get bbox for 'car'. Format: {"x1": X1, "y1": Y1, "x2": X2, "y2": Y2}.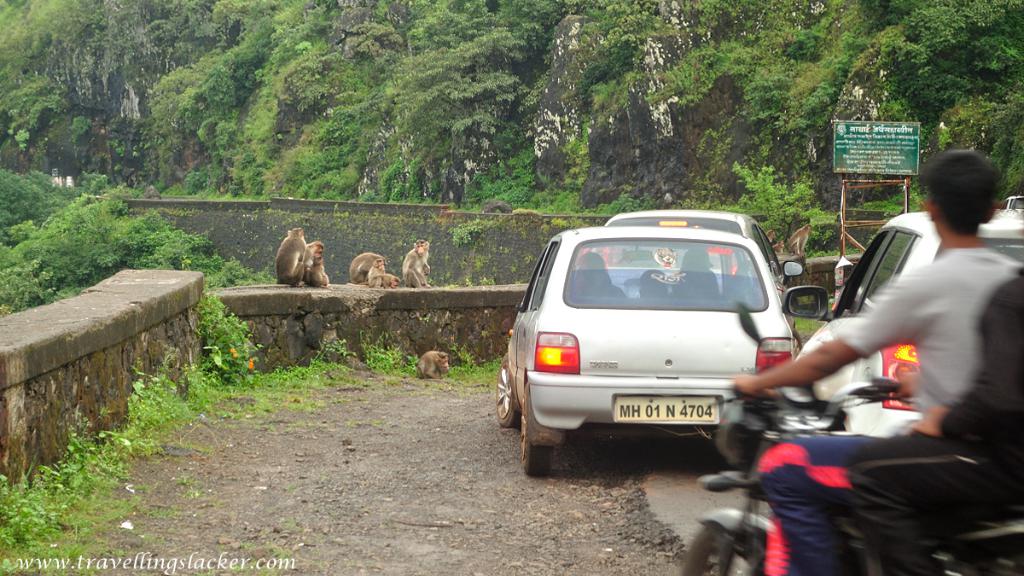
{"x1": 775, "y1": 213, "x2": 1023, "y2": 435}.
